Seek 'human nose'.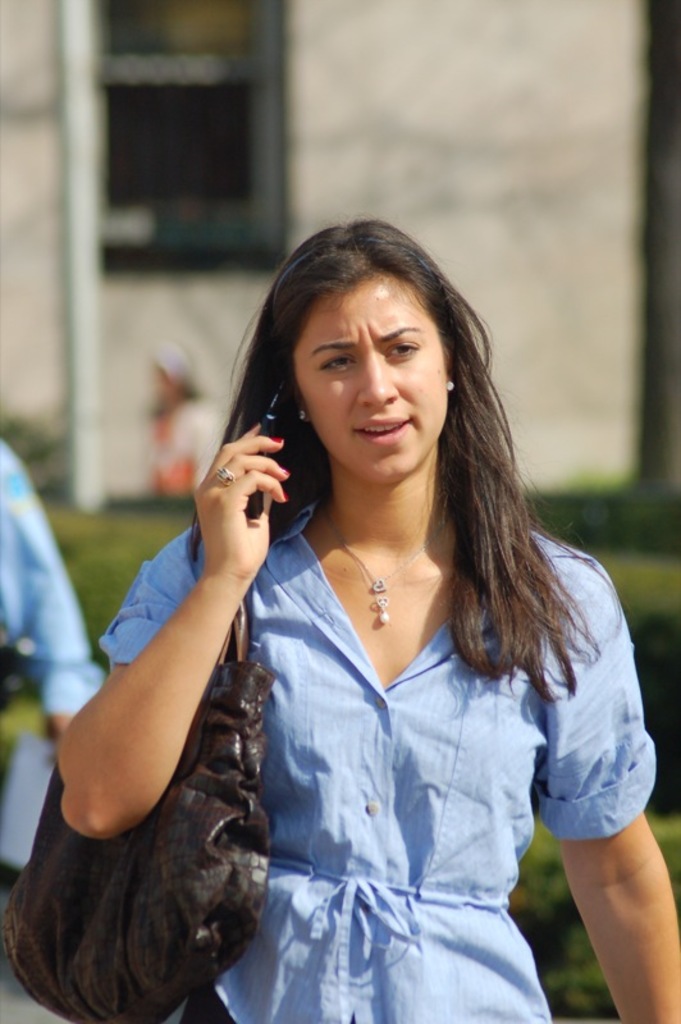
(left=358, top=347, right=399, bottom=408).
